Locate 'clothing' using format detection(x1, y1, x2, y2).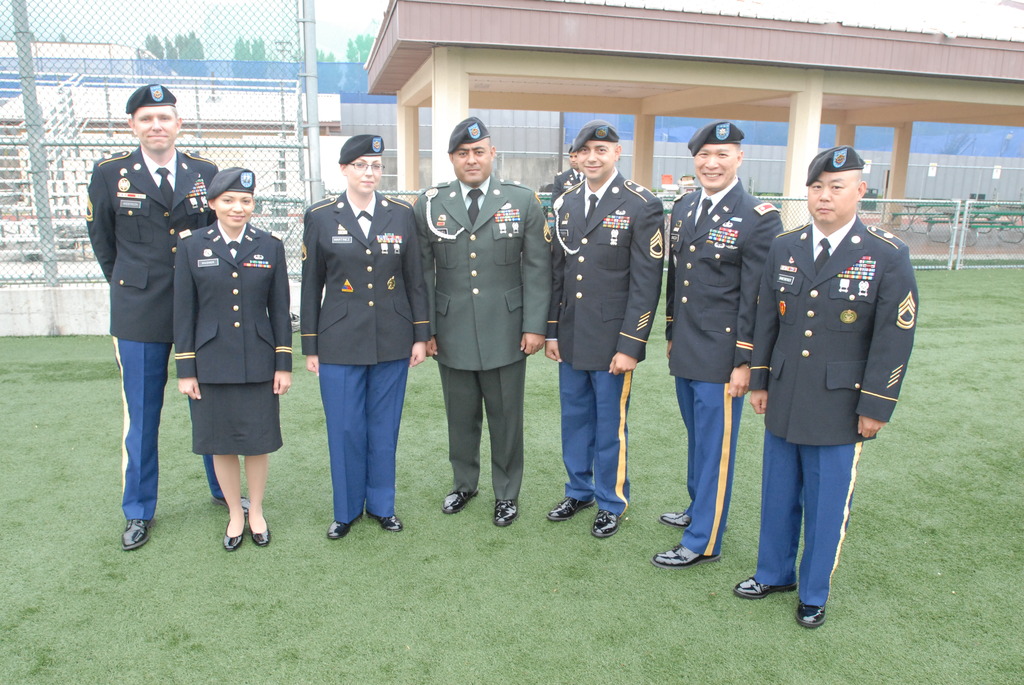
detection(81, 141, 220, 526).
